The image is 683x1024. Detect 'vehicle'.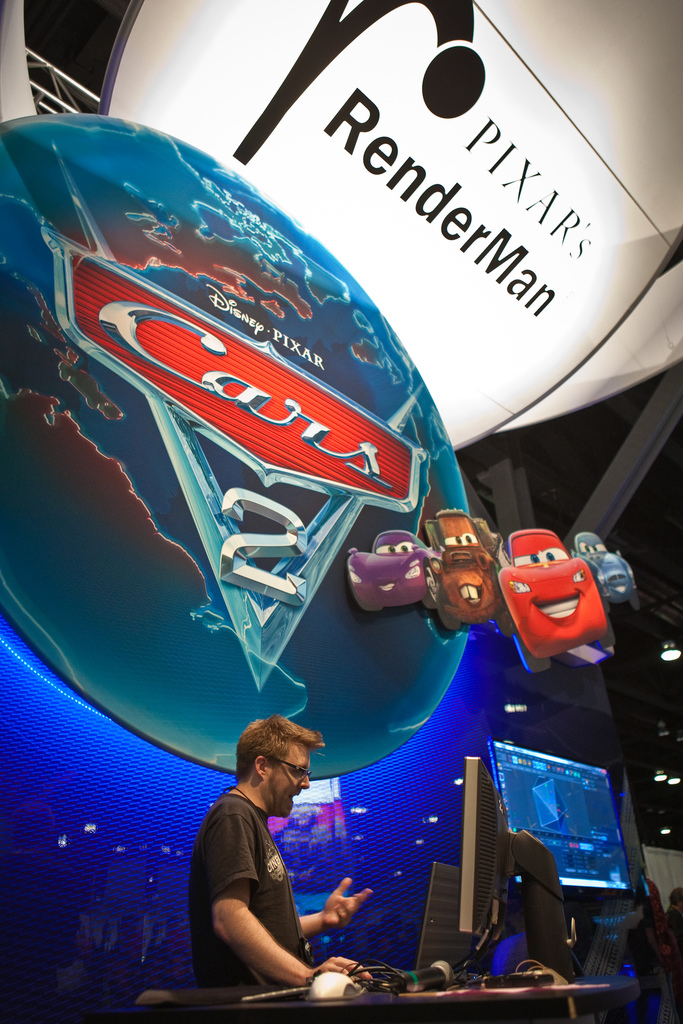
Detection: (505,522,614,673).
